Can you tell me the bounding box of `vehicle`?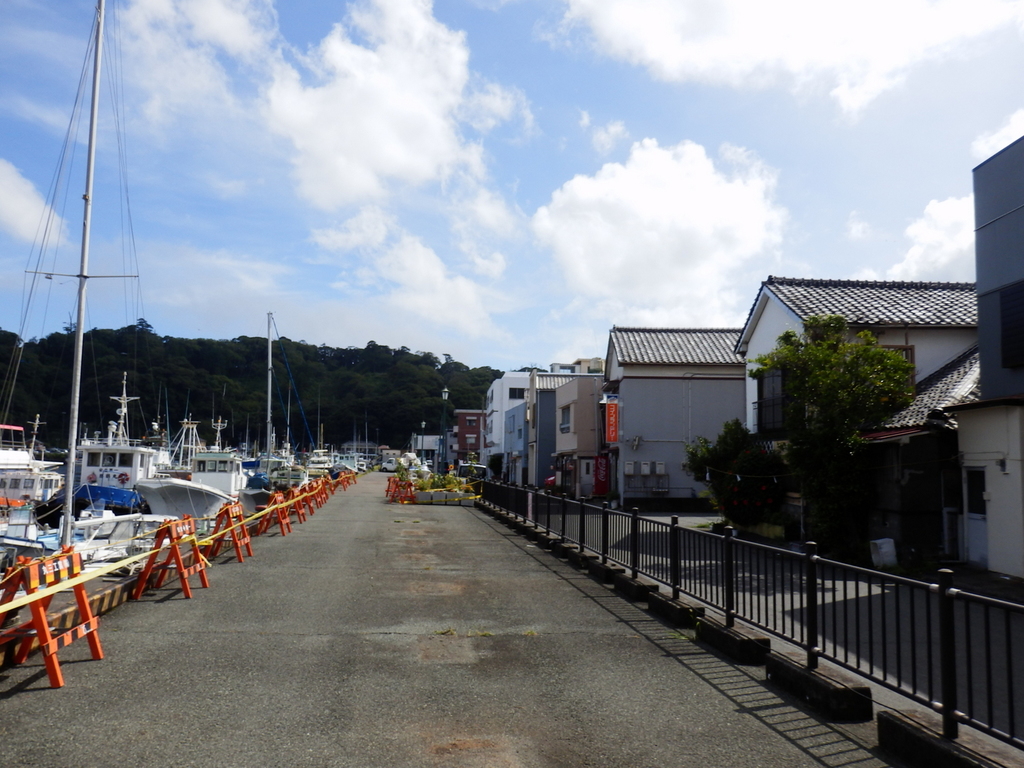
BBox(454, 458, 495, 493).
